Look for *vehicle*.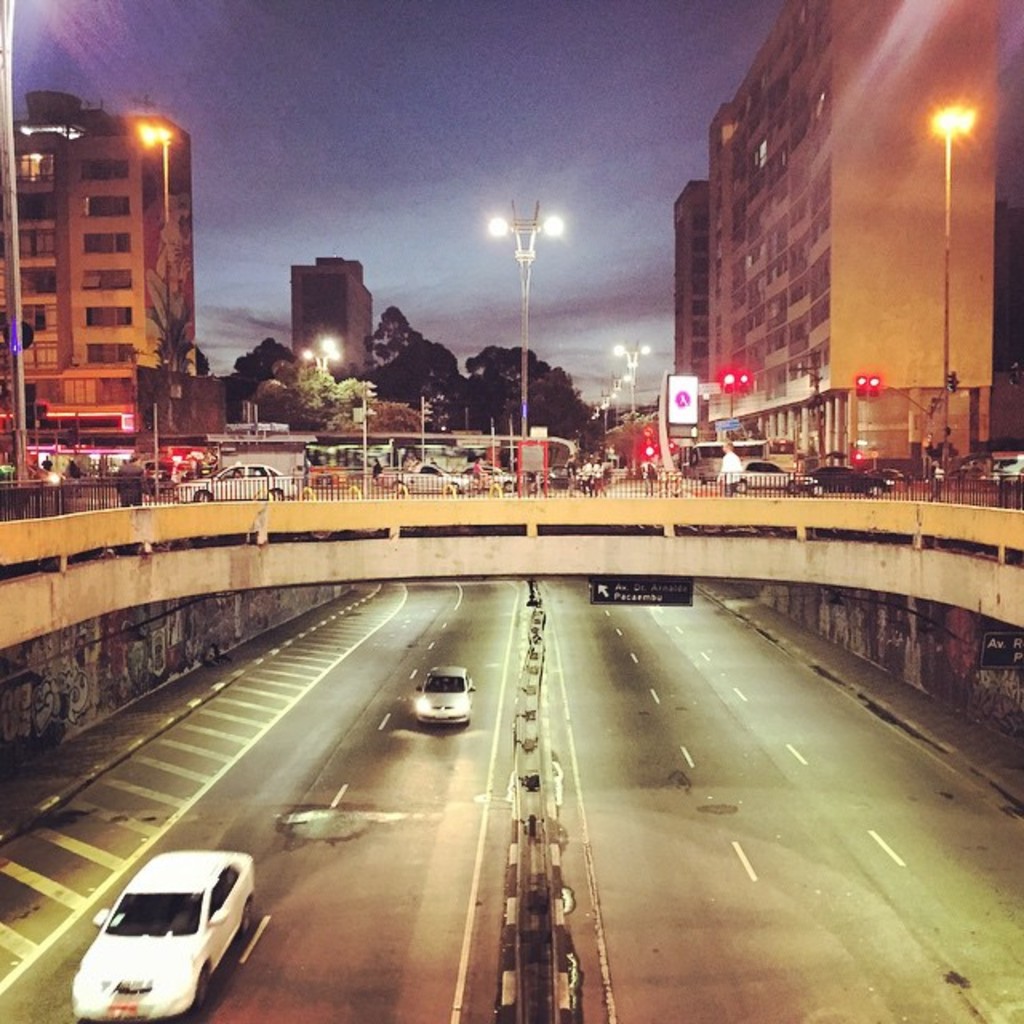
Found: bbox=(61, 843, 262, 1022).
